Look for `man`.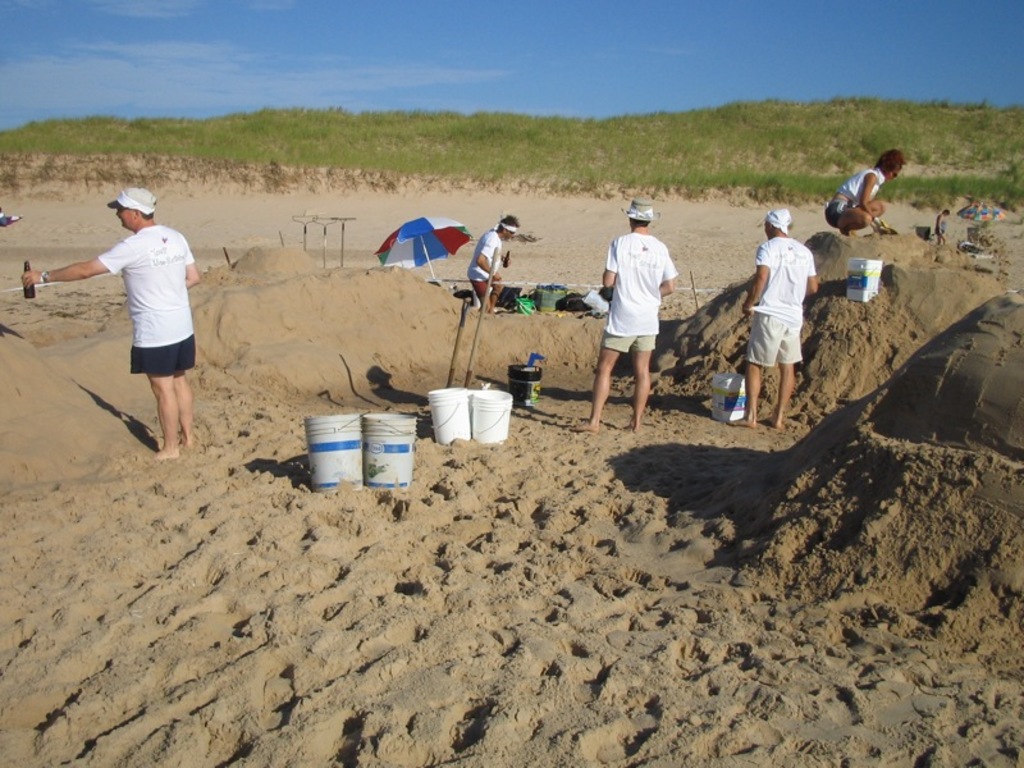
Found: <bbox>586, 196, 687, 431</bbox>.
